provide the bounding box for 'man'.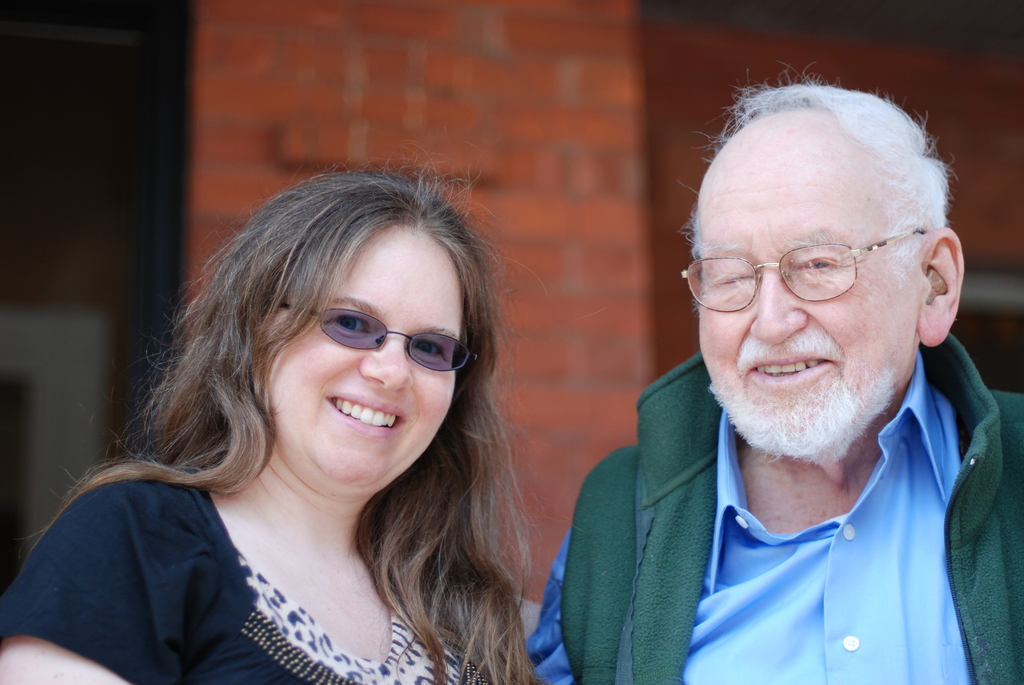
bbox=[520, 56, 1023, 684].
